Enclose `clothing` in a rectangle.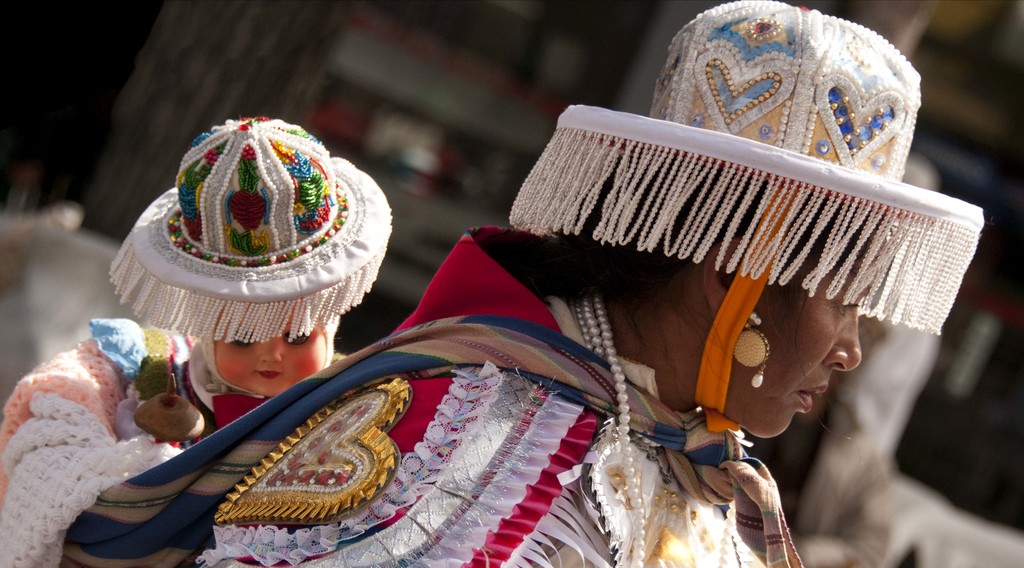
pyautogui.locateOnScreen(177, 345, 270, 451).
